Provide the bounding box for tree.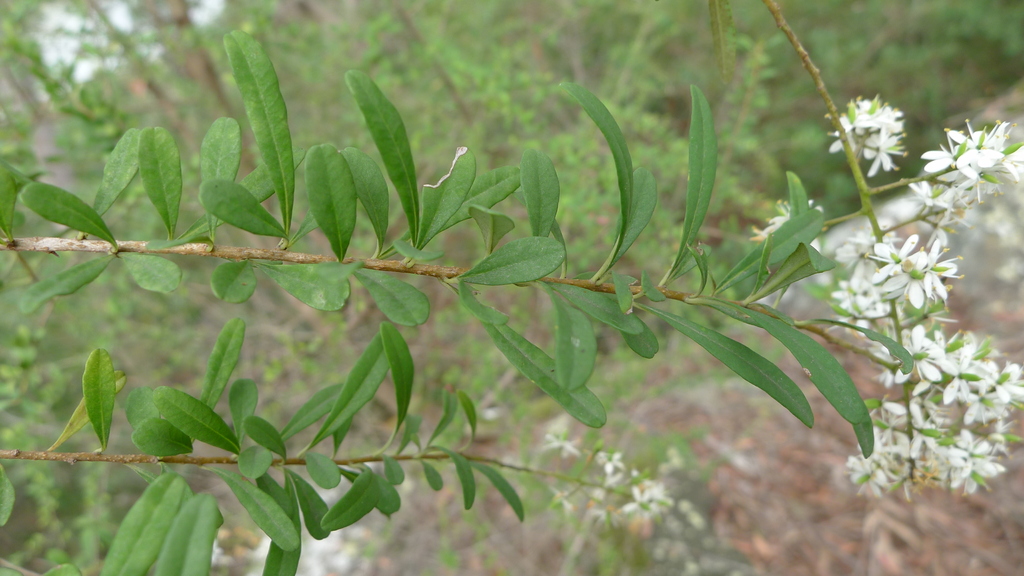
select_region(0, 0, 1023, 575).
